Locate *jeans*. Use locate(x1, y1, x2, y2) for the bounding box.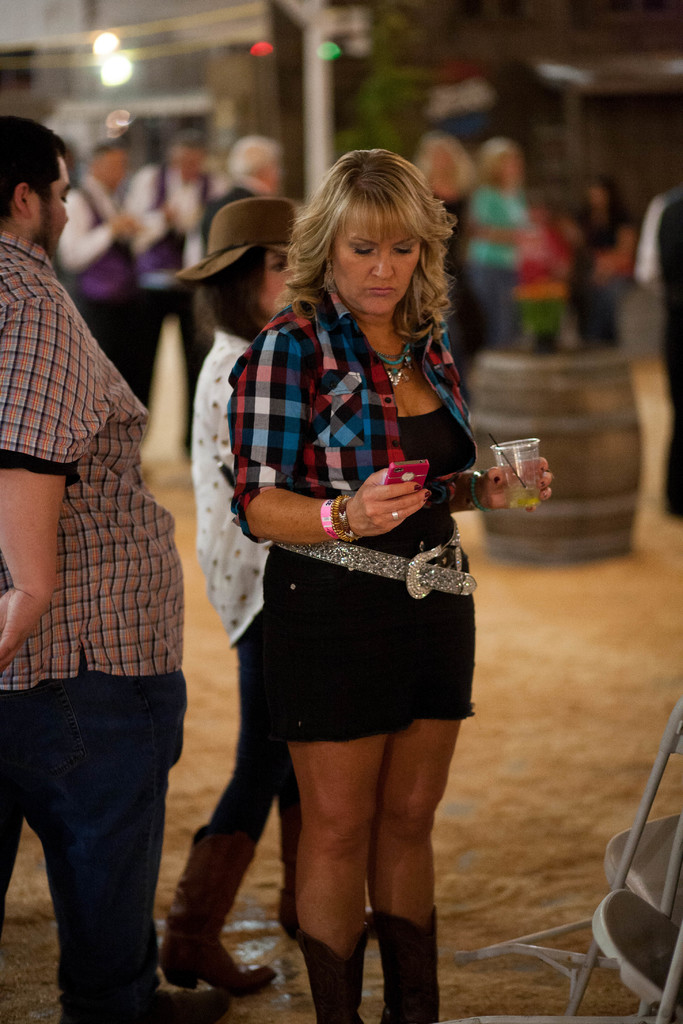
locate(0, 654, 188, 1018).
